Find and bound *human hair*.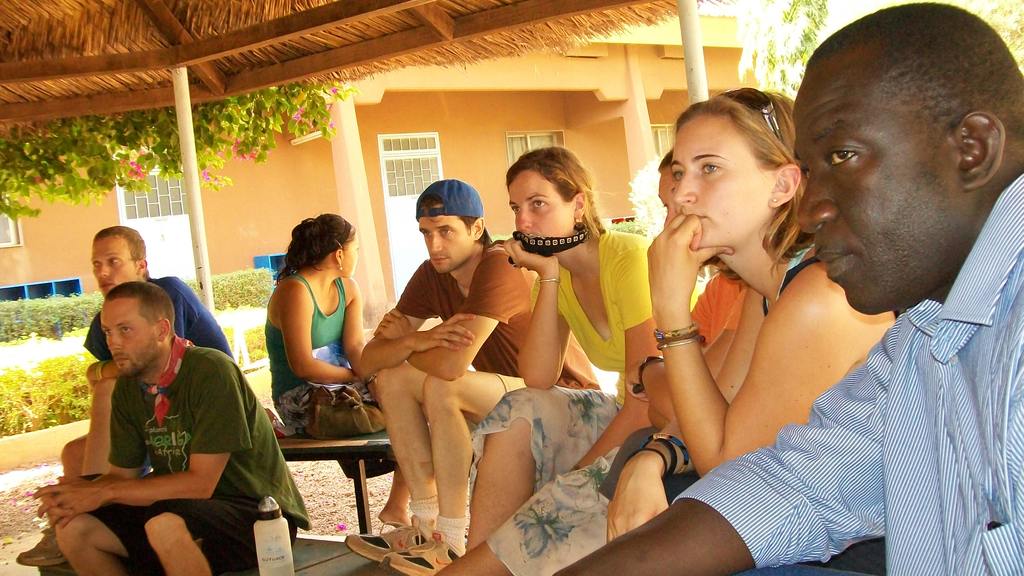
Bound: select_region(105, 282, 174, 340).
